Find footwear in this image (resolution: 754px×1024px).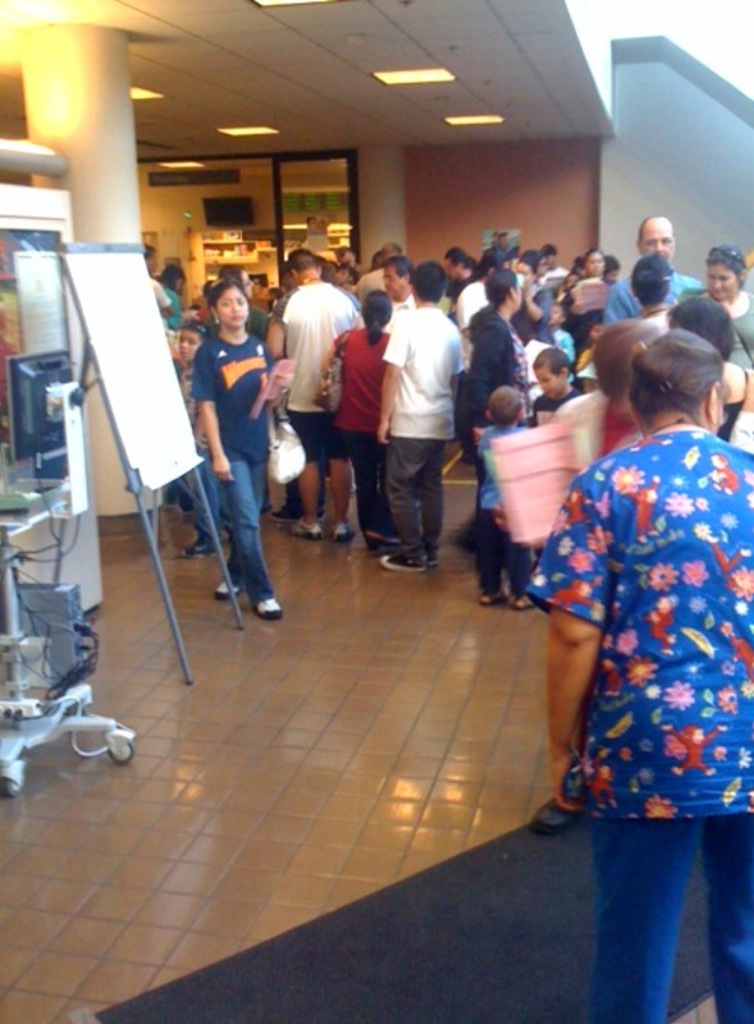
bbox(529, 797, 574, 833).
